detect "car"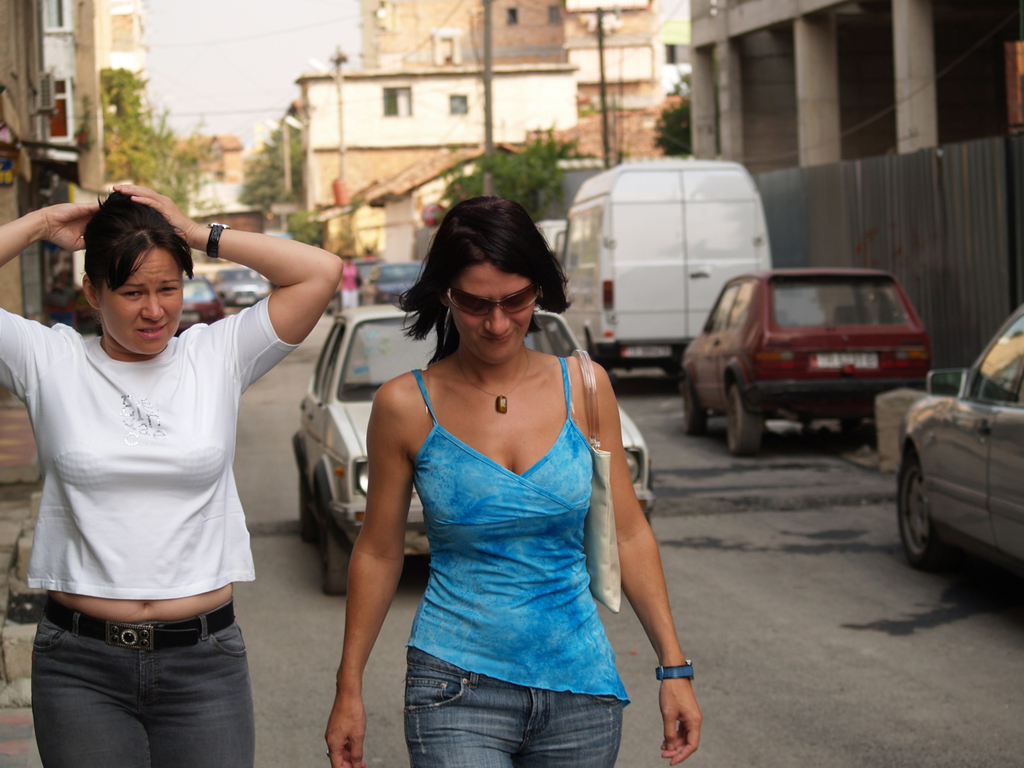
<bbox>222, 266, 257, 303</bbox>
